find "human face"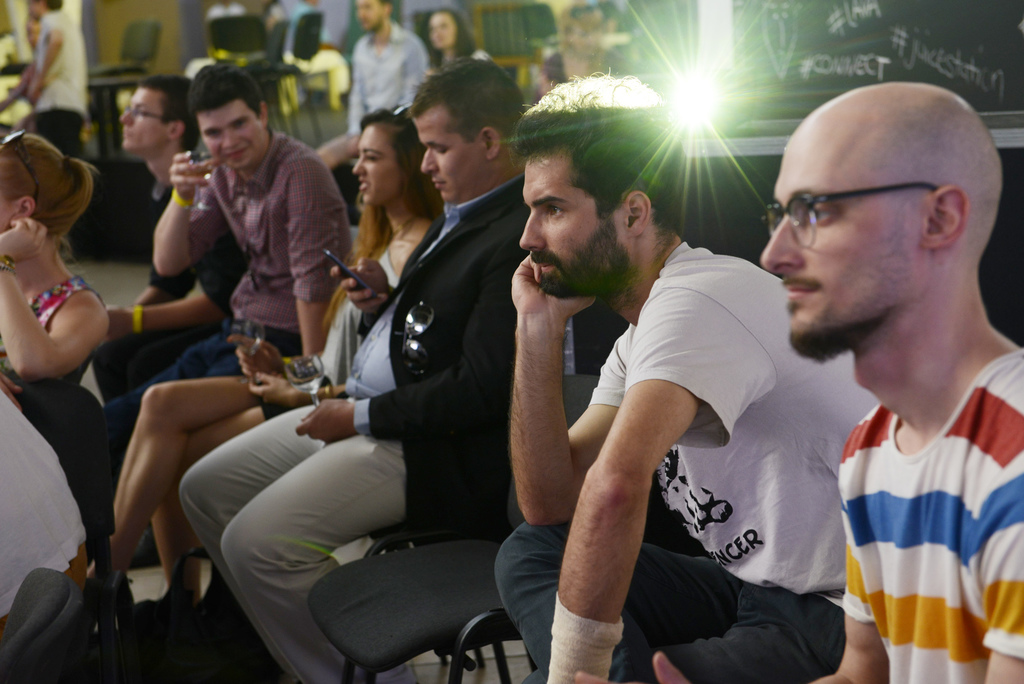
{"left": 760, "top": 130, "right": 927, "bottom": 352}
